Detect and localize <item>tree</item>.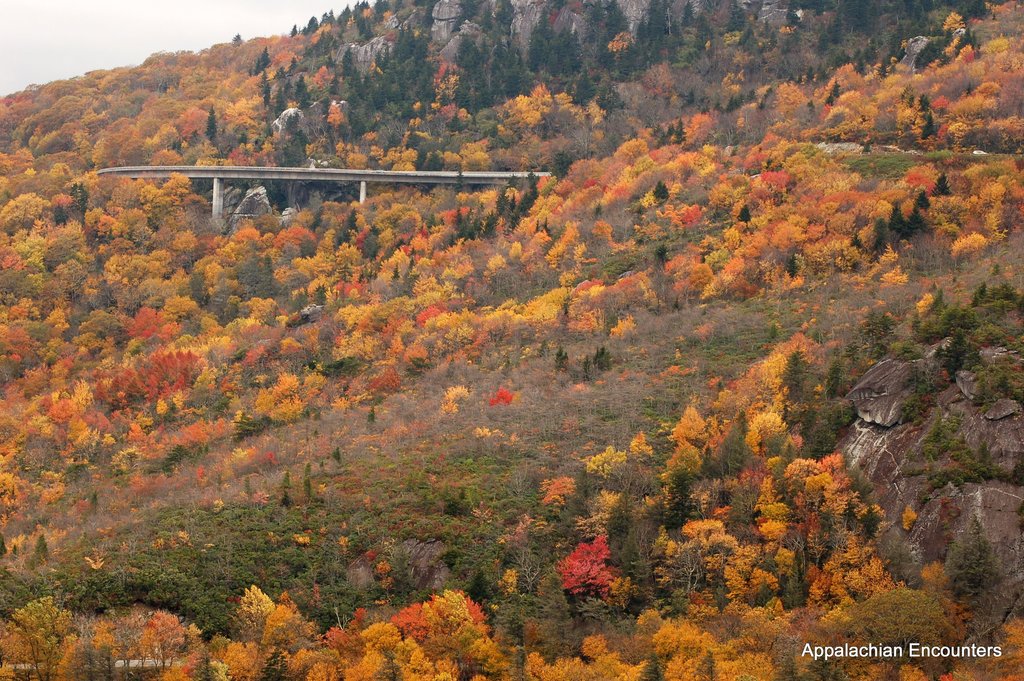
Localized at (554,154,577,183).
